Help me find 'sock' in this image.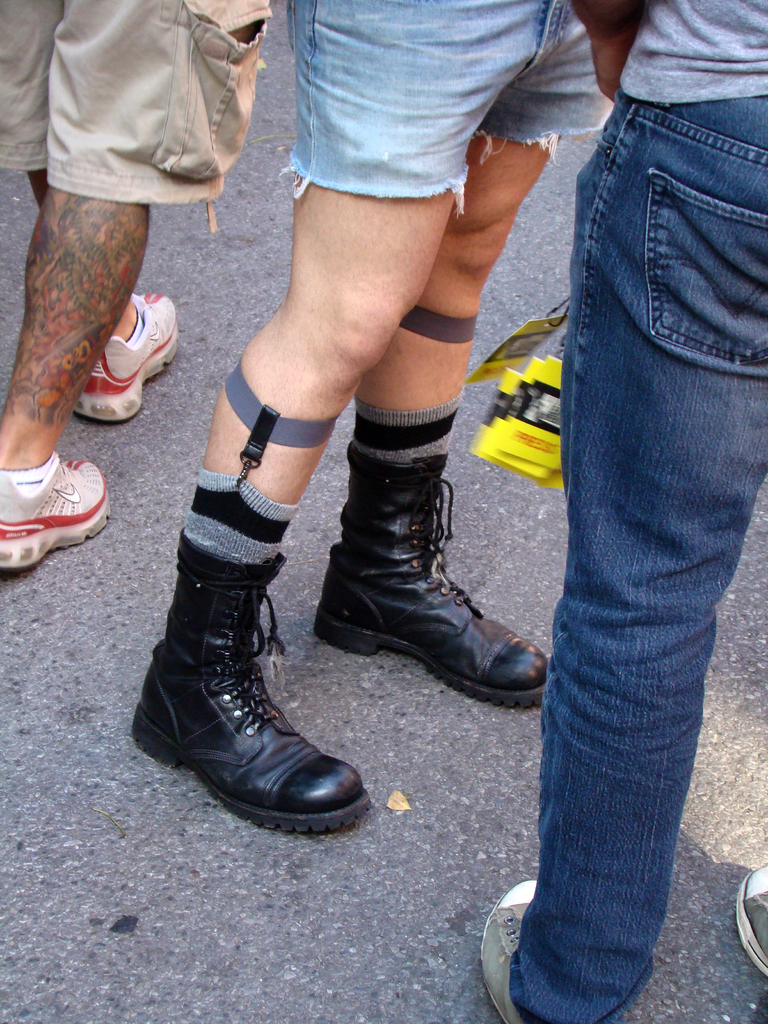
Found it: crop(353, 394, 462, 468).
